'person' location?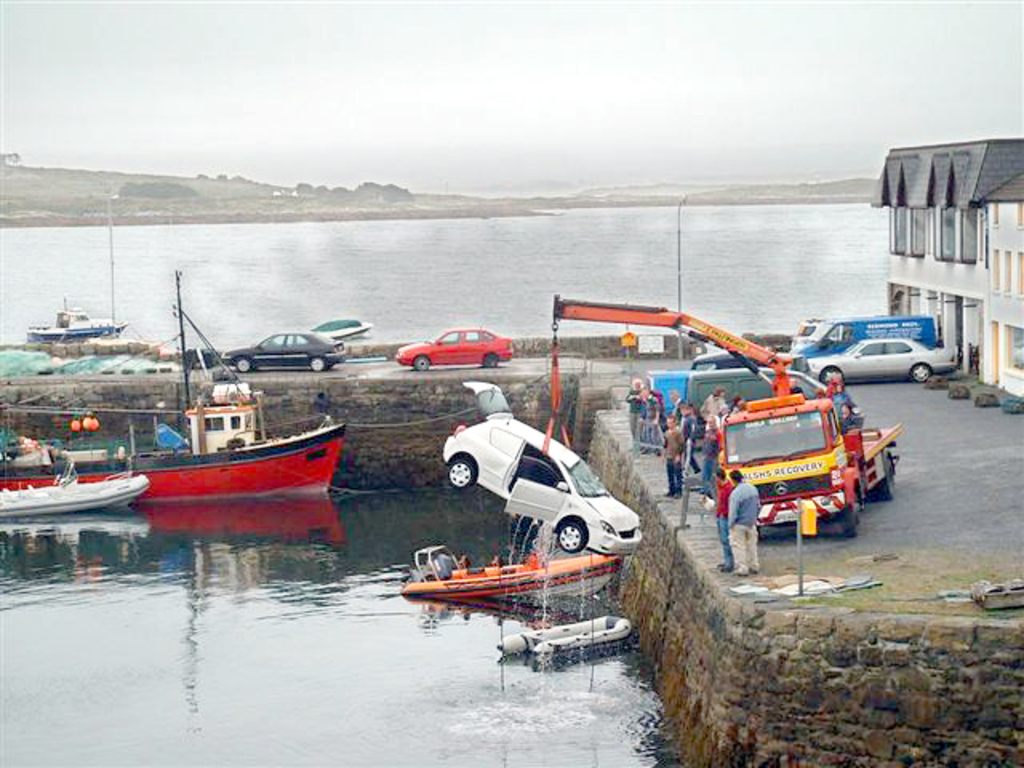
[x1=677, y1=390, x2=701, y2=482]
